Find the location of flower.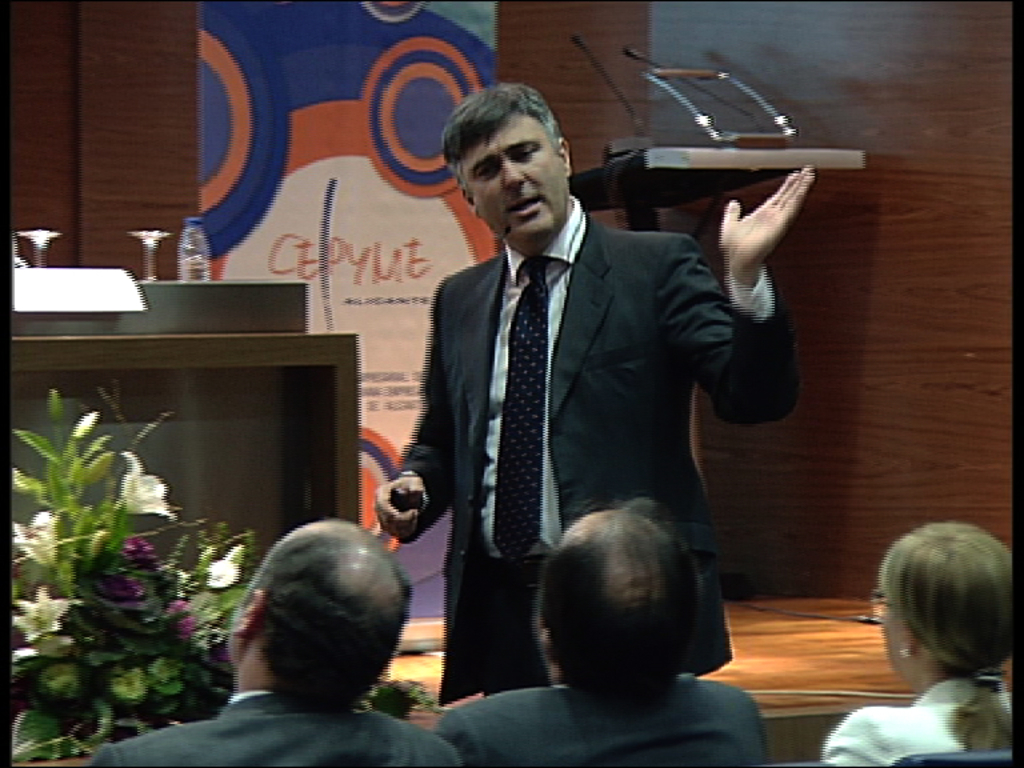
Location: pyautogui.locateOnScreen(165, 597, 196, 640).
